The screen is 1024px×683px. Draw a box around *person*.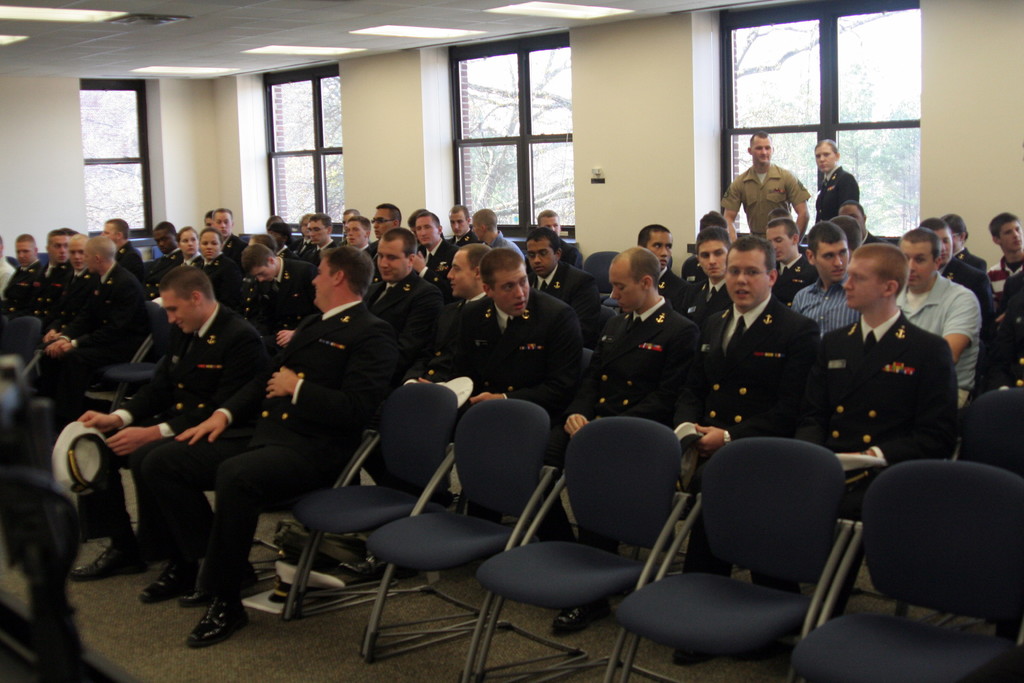
BBox(0, 229, 44, 317).
